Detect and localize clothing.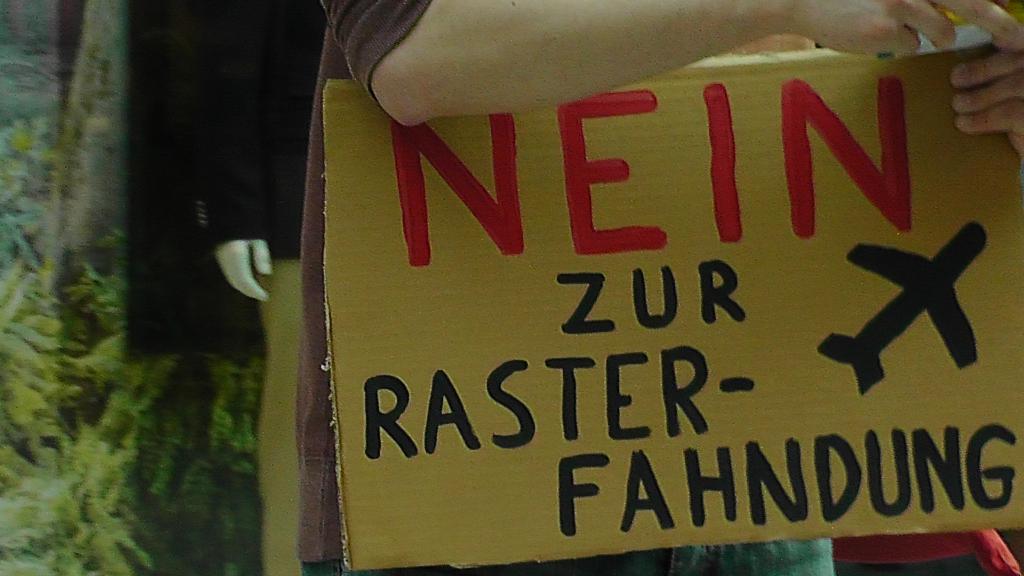
Localized at crop(201, 0, 327, 575).
